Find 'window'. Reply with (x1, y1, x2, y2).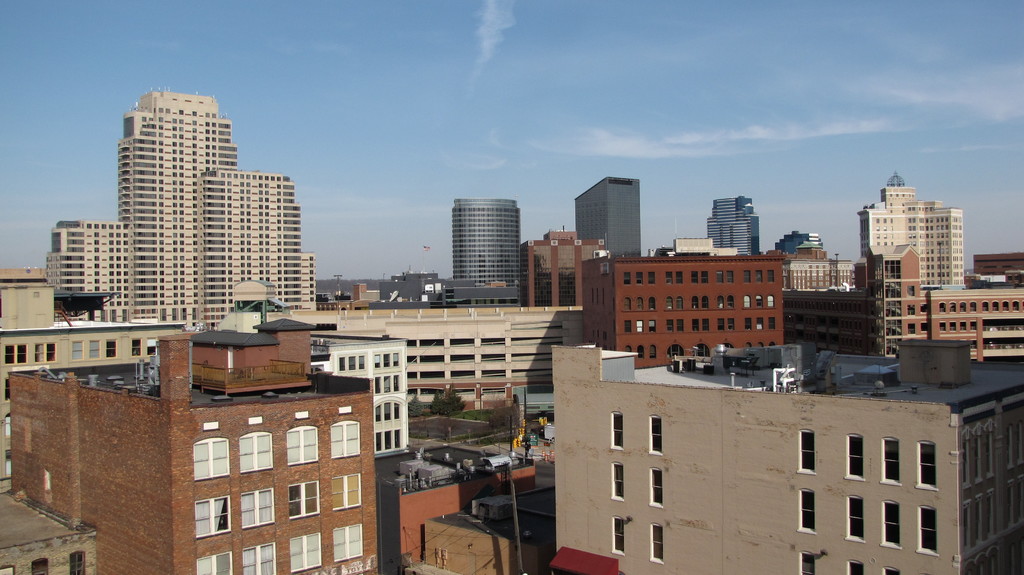
(611, 460, 623, 503).
